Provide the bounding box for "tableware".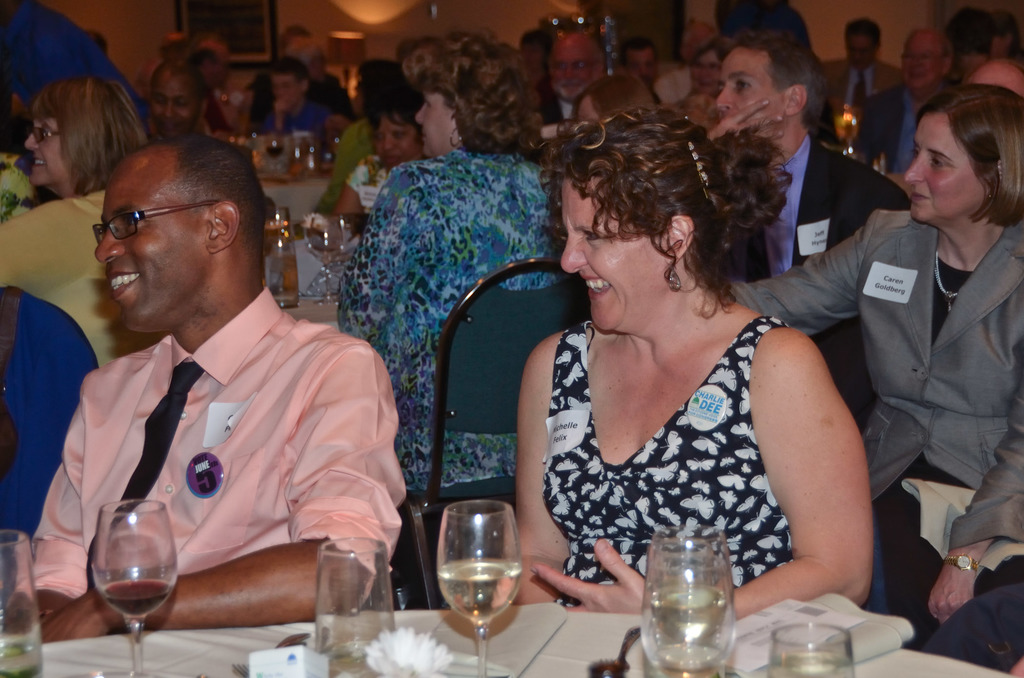
314:540:393:677.
